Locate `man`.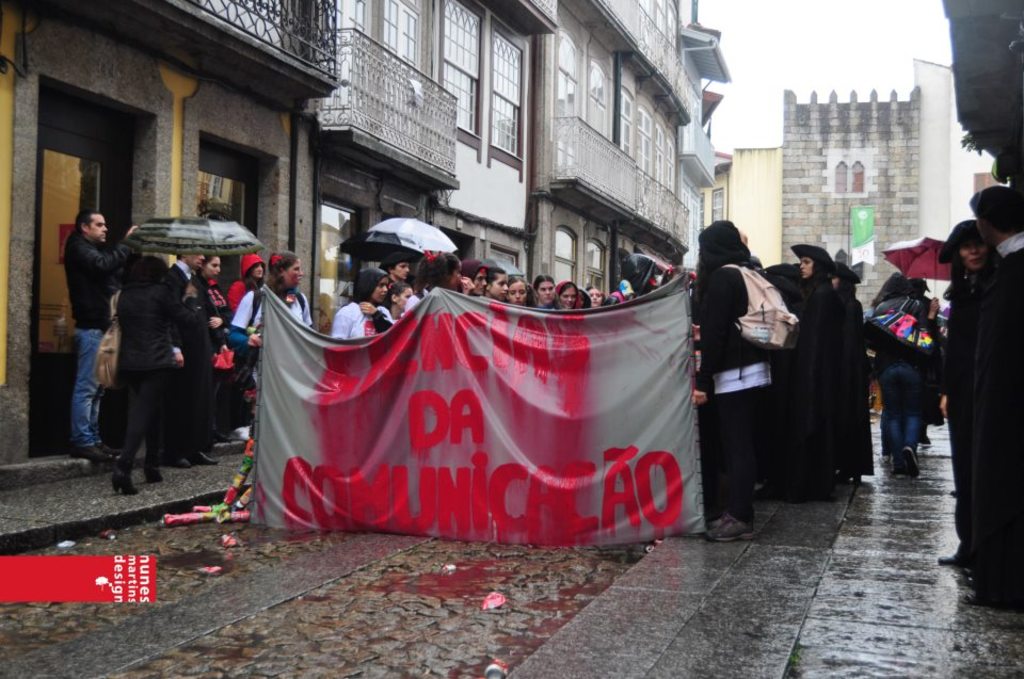
Bounding box: rect(75, 212, 142, 451).
